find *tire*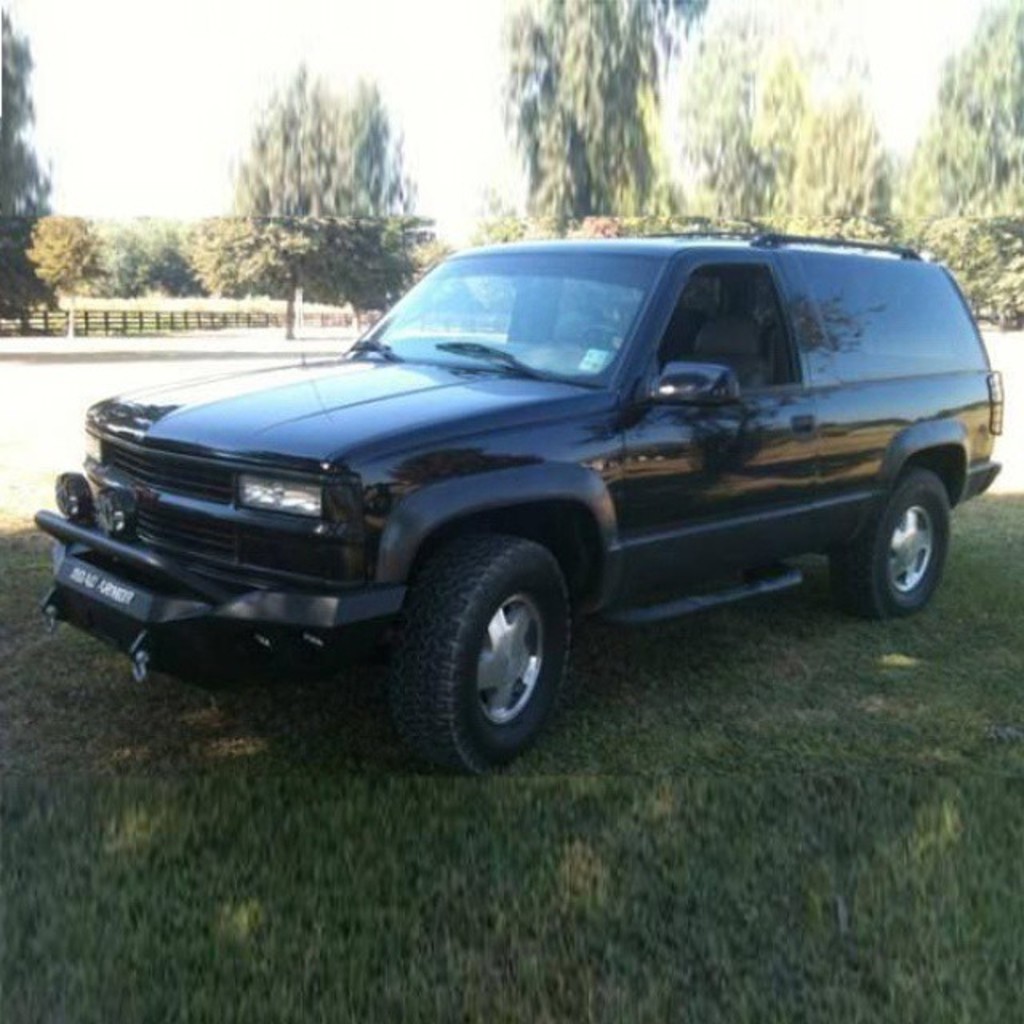
(834, 469, 949, 613)
